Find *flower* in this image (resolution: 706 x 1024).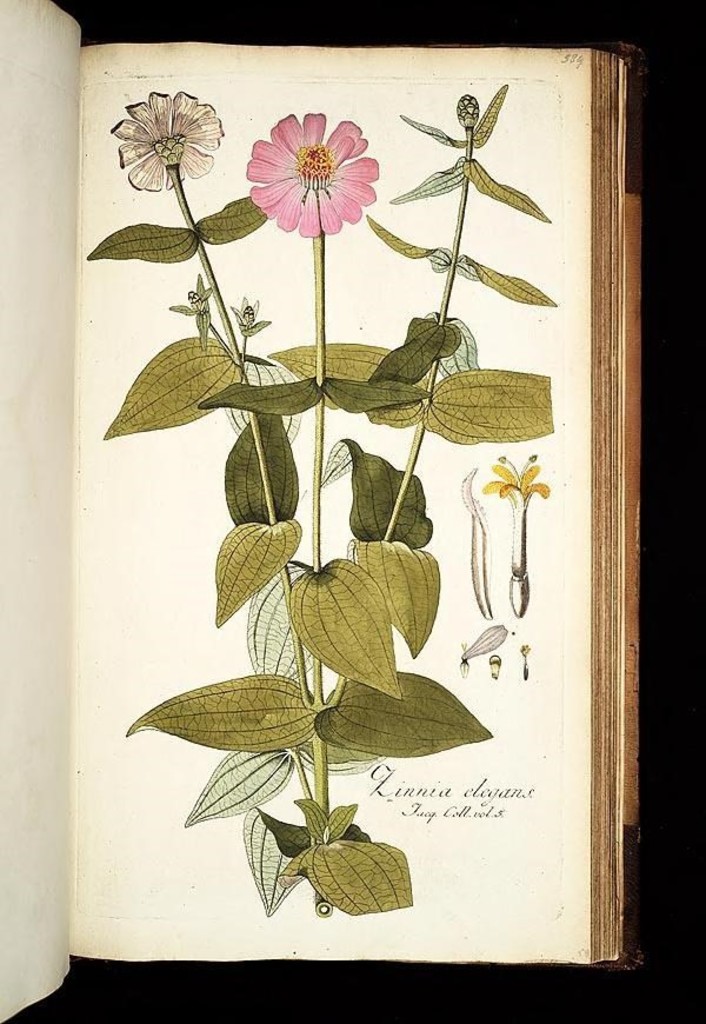
(x1=478, y1=453, x2=552, y2=508).
